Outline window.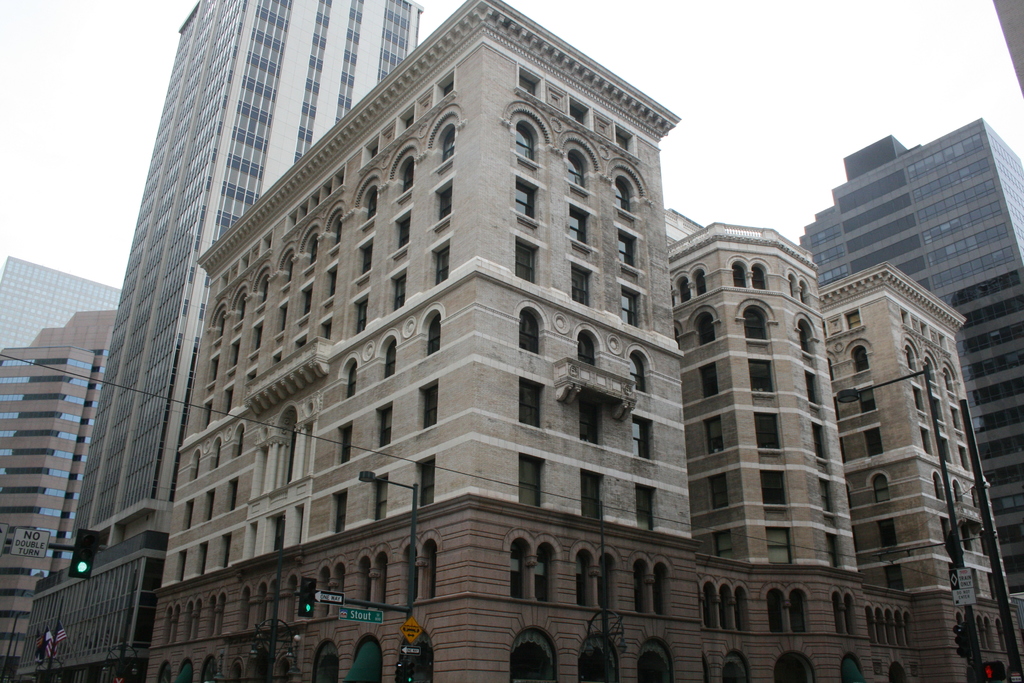
Outline: box=[854, 347, 869, 370].
